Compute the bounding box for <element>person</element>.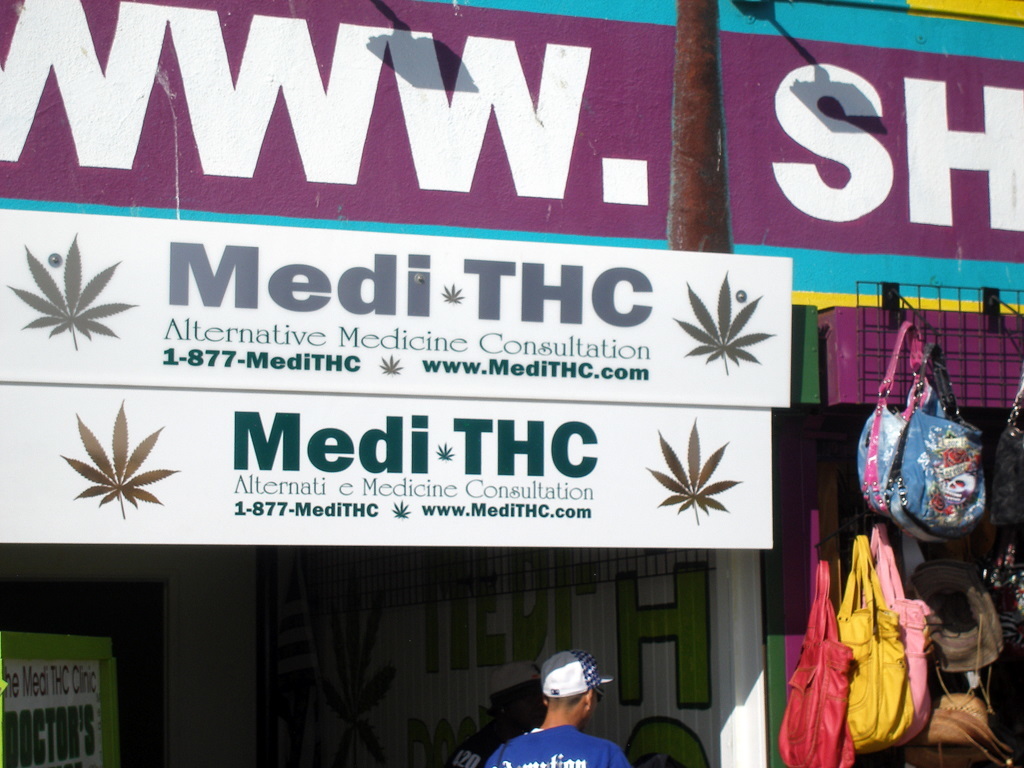
l=449, t=662, r=548, b=766.
